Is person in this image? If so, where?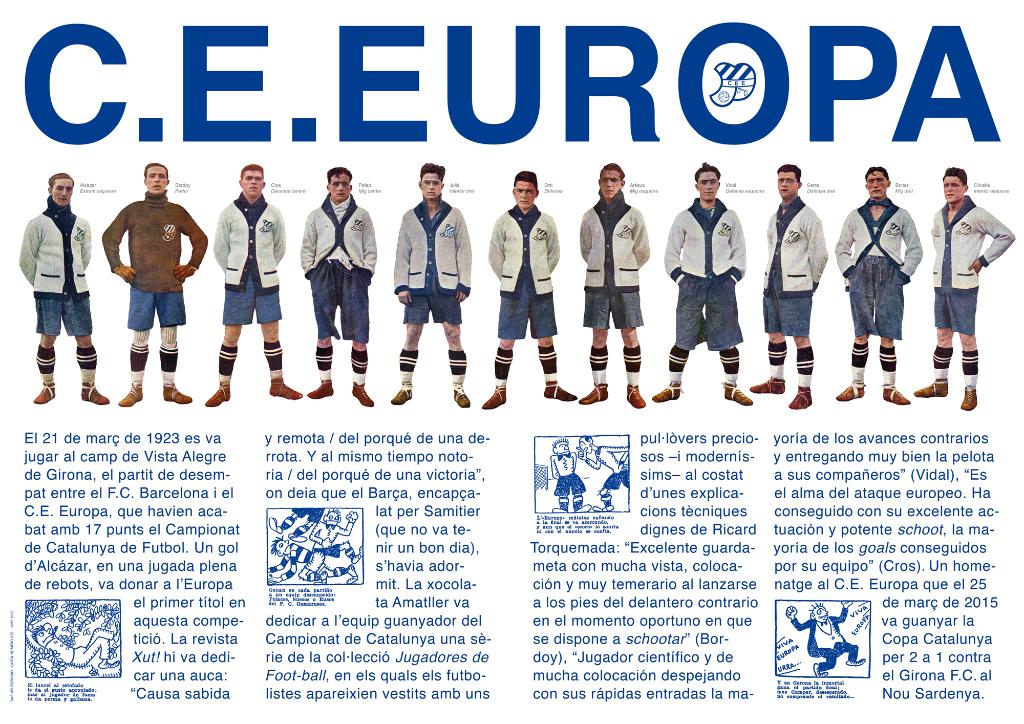
Yes, at box=[905, 161, 1012, 409].
